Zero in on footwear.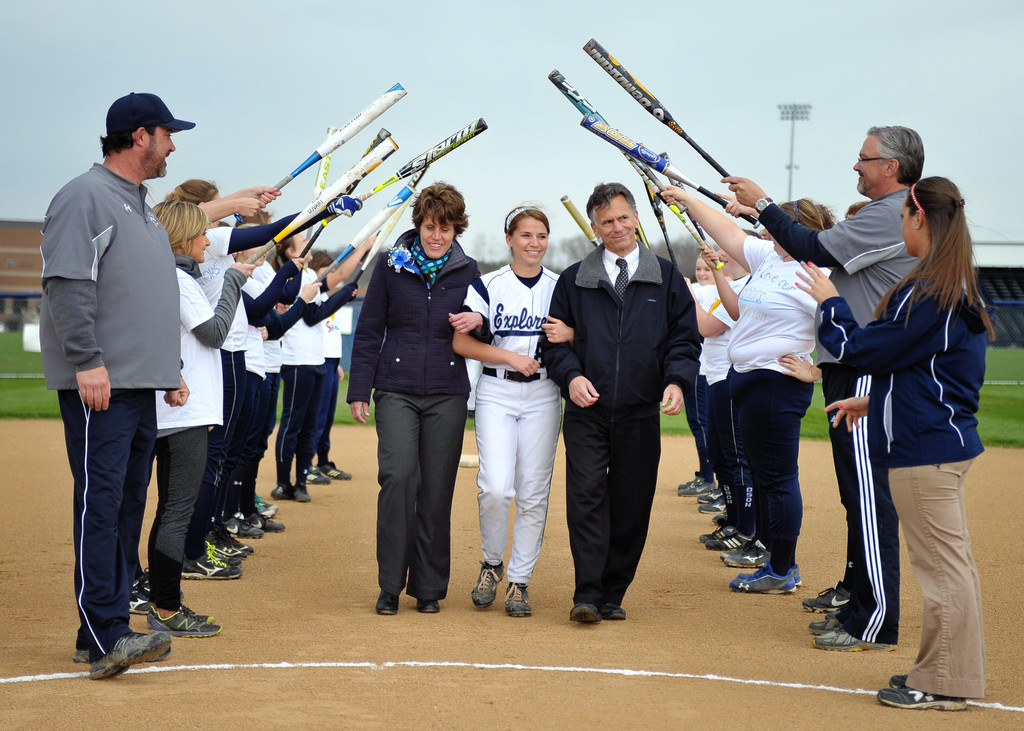
Zeroed in: [left=801, top=580, right=850, bottom=611].
